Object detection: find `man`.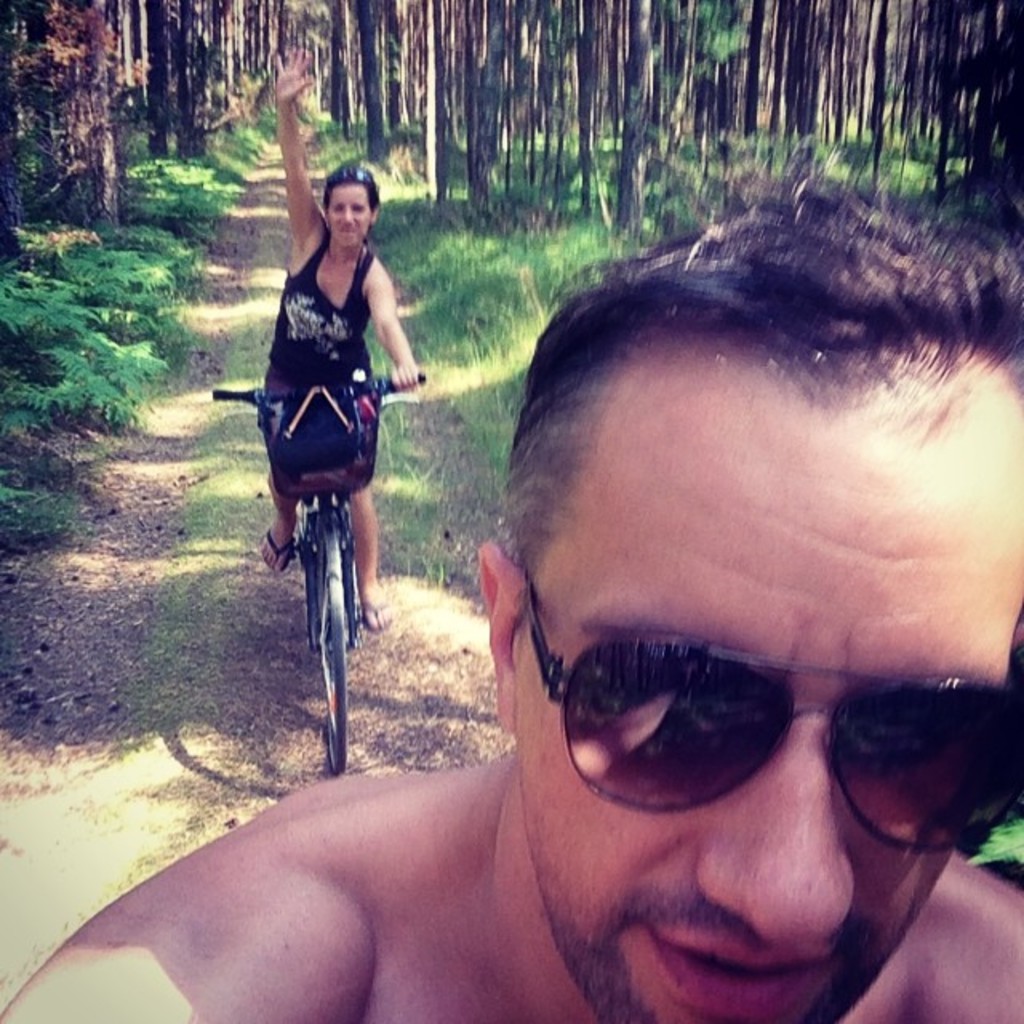
(214,190,1023,1023).
